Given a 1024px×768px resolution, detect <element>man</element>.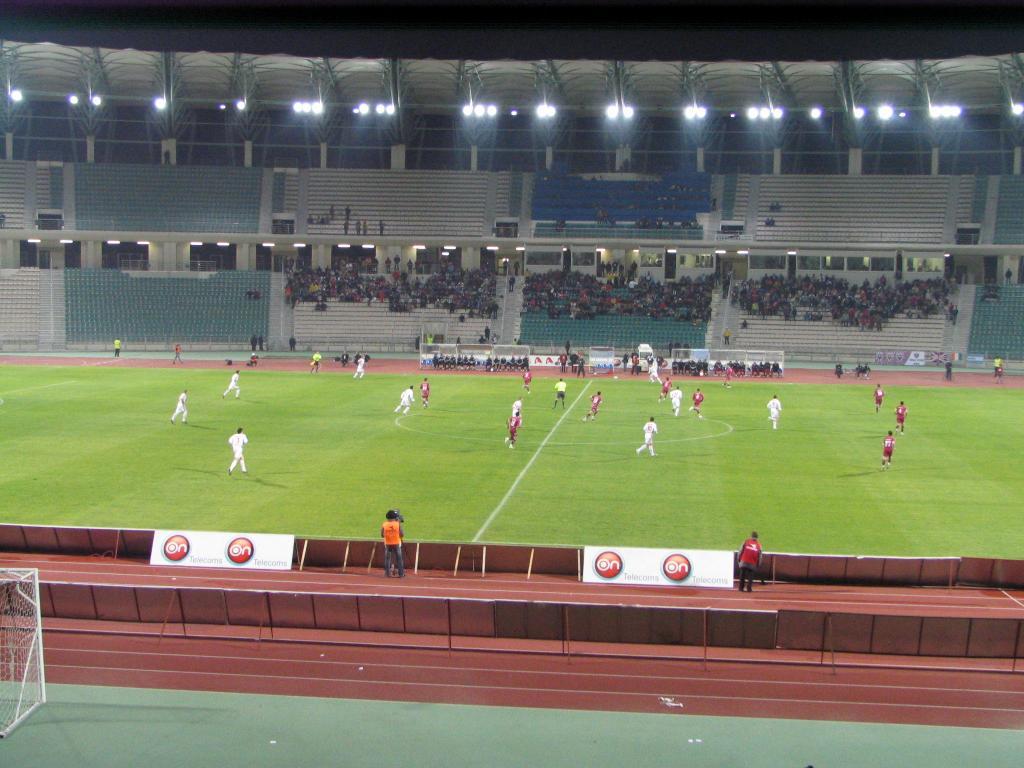
<region>354, 353, 365, 378</region>.
